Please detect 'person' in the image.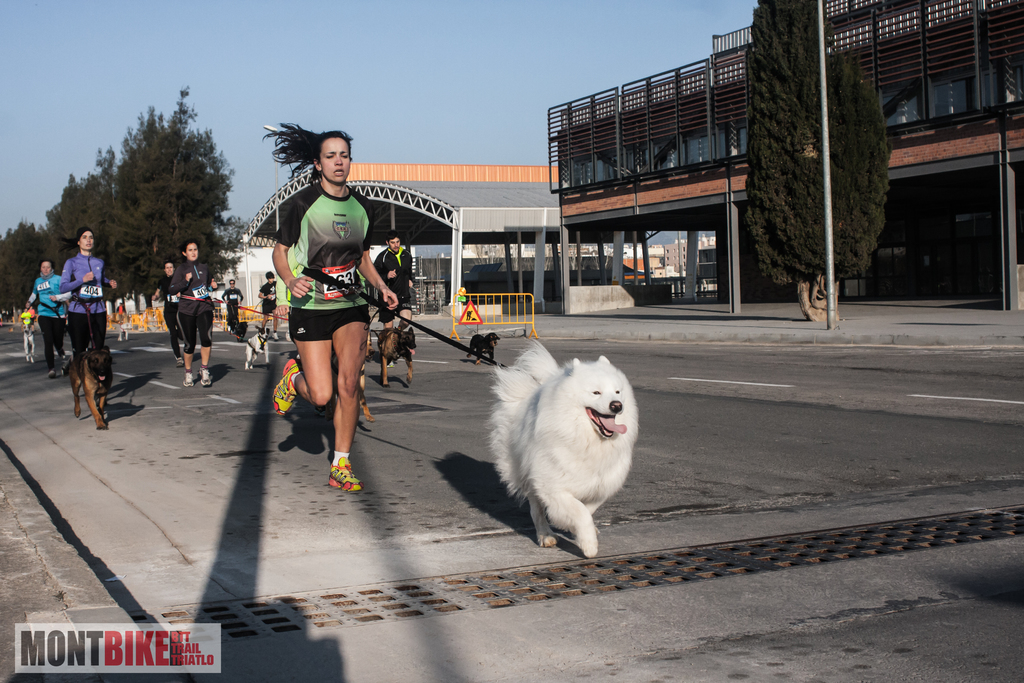
[left=220, top=278, right=246, bottom=329].
